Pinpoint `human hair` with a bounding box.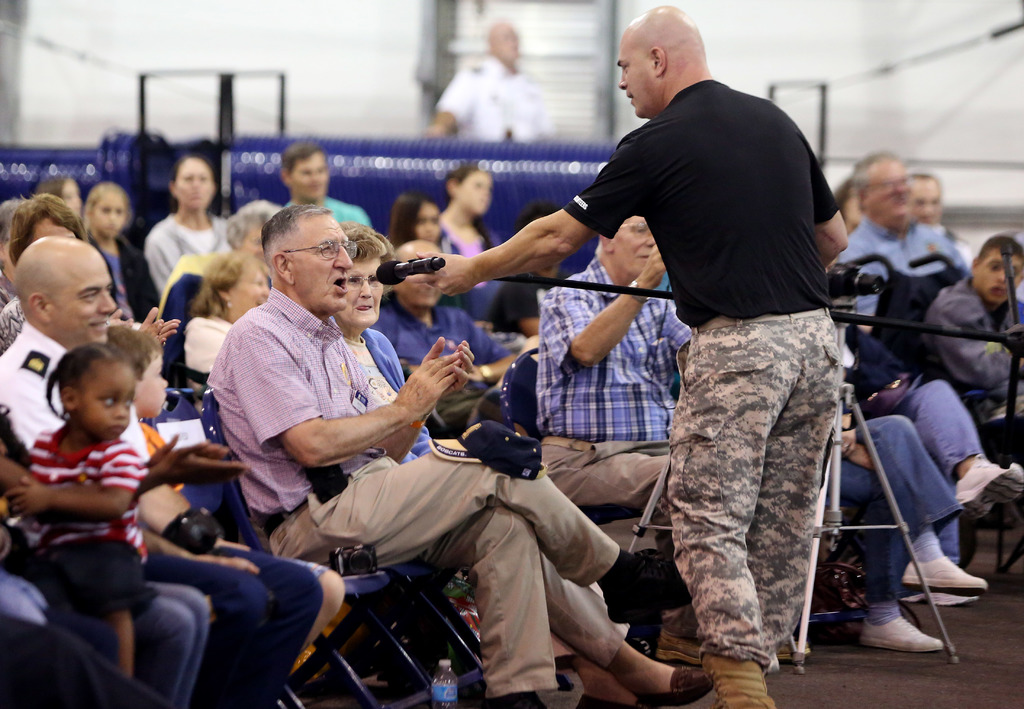
BBox(380, 194, 431, 243).
